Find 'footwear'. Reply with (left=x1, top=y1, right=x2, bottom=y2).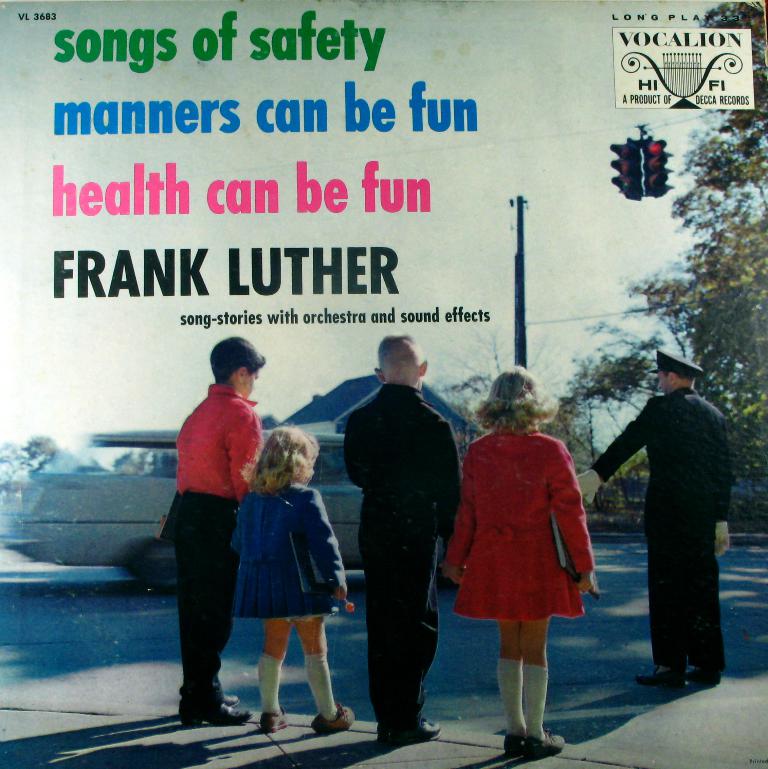
(left=679, top=659, right=722, bottom=691).
